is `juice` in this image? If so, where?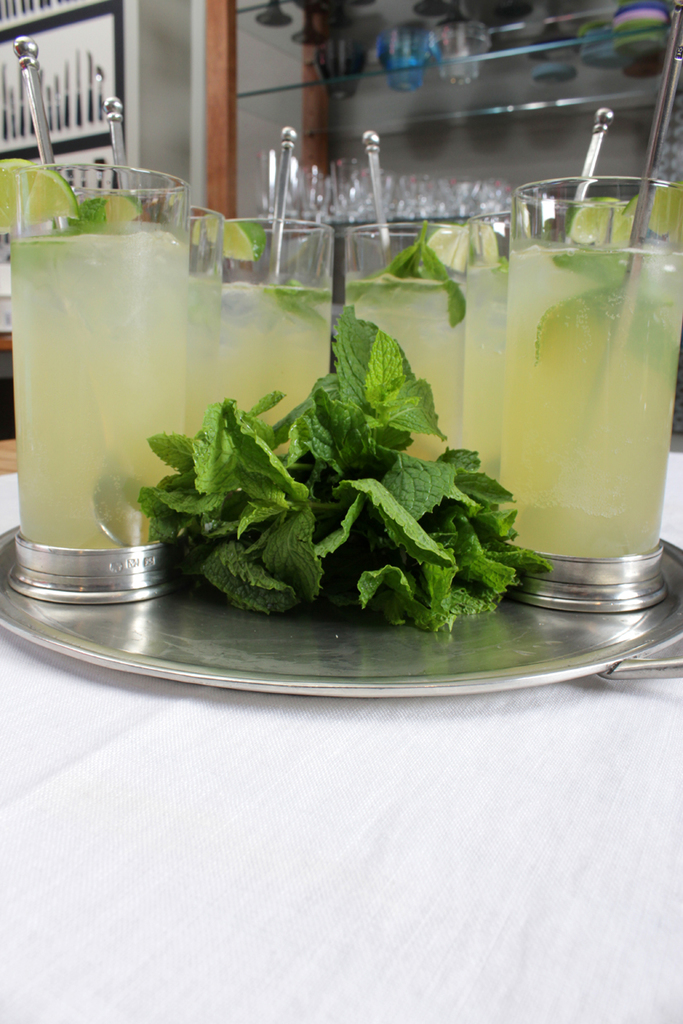
Yes, at x1=221, y1=279, x2=336, y2=464.
